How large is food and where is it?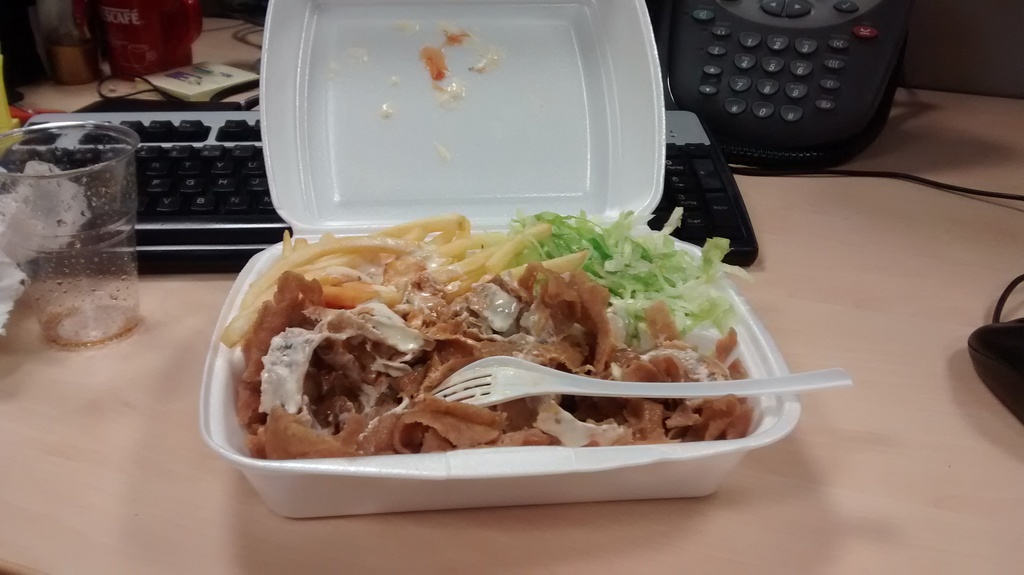
Bounding box: 203:200:796:476.
